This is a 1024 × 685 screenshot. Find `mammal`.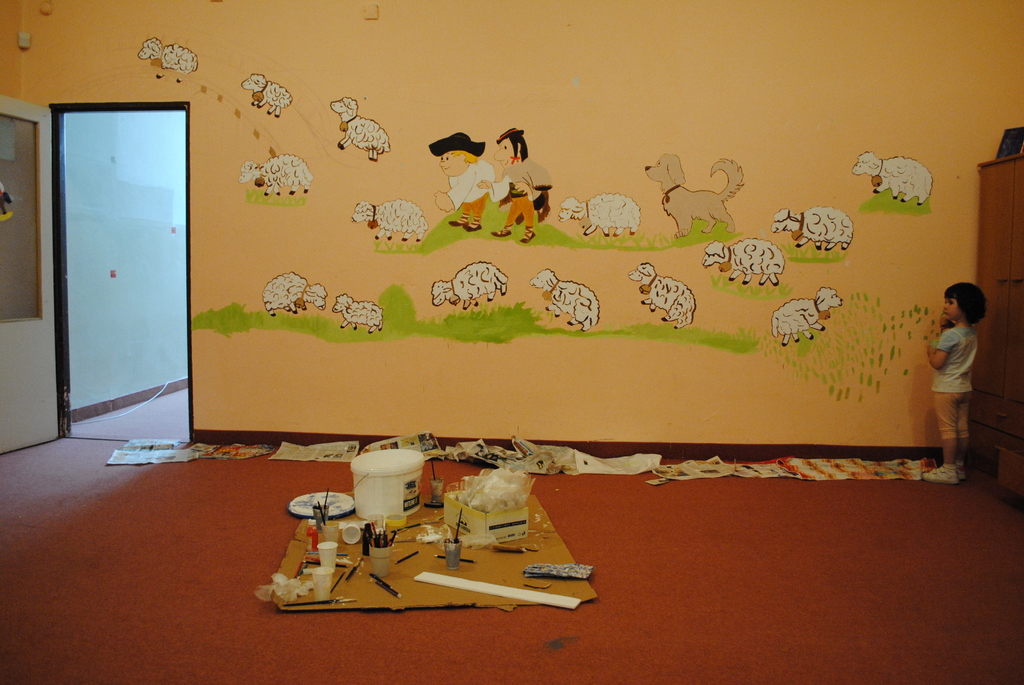
Bounding box: 478, 122, 557, 244.
